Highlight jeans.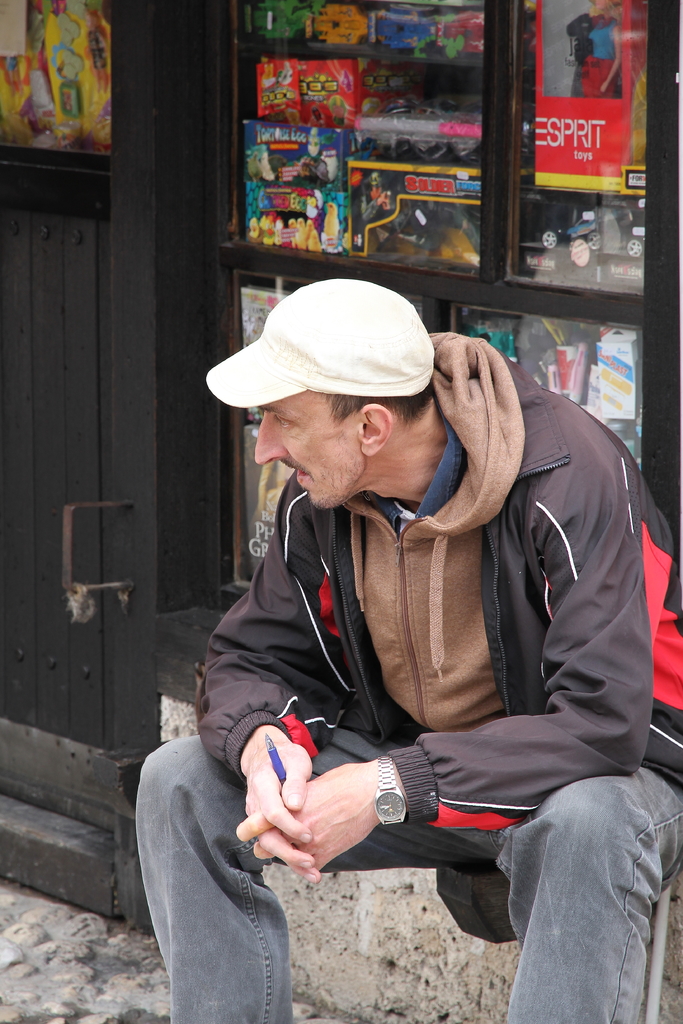
Highlighted region: l=131, t=726, r=682, b=1023.
